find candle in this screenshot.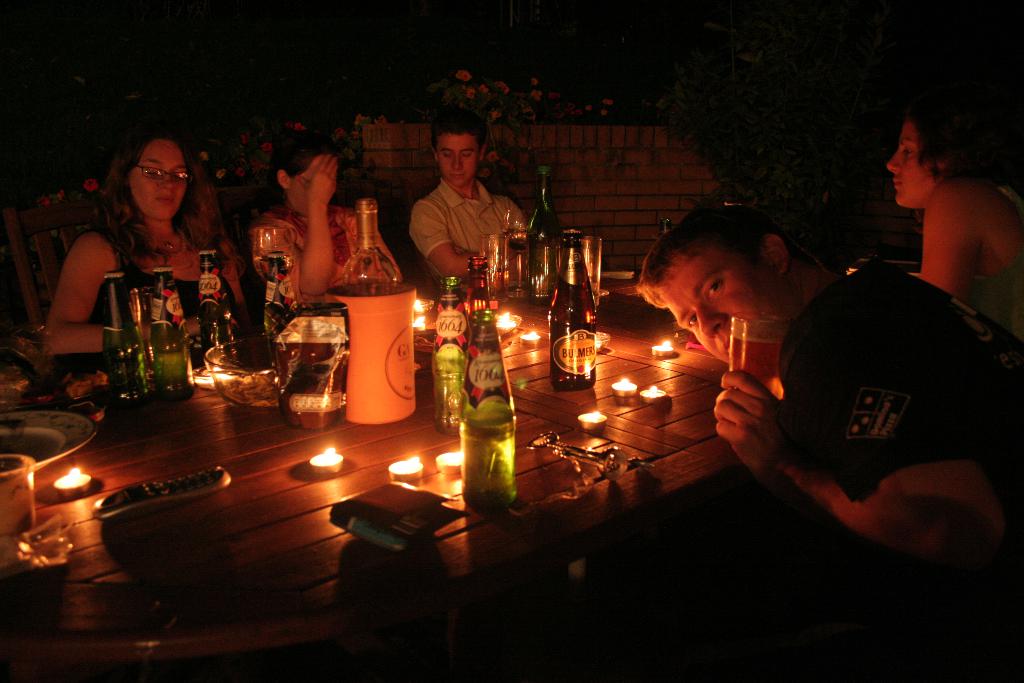
The bounding box for candle is [left=437, top=453, right=466, bottom=478].
